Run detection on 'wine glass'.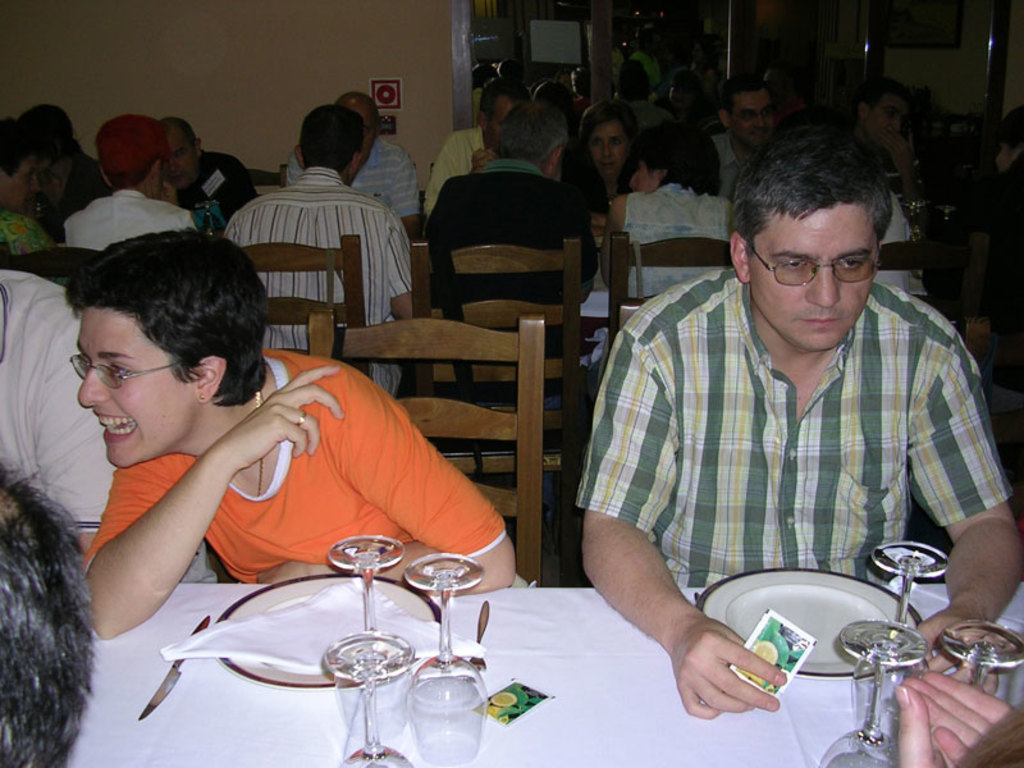
Result: {"x1": 874, "y1": 539, "x2": 948, "y2": 709}.
